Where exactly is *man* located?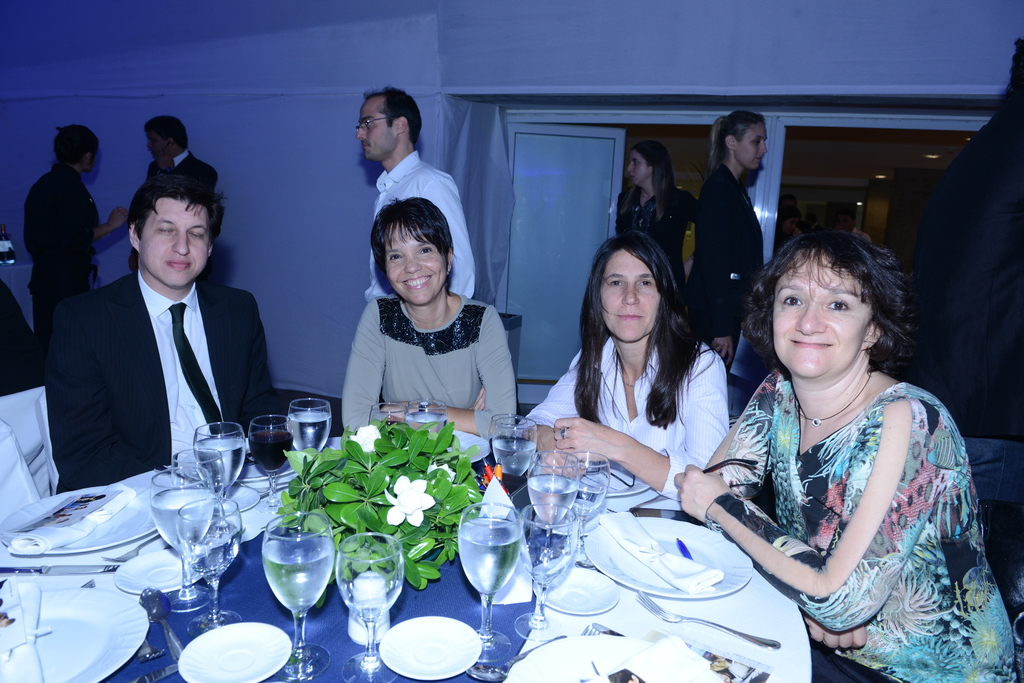
Its bounding box is left=133, top=121, right=230, bottom=277.
